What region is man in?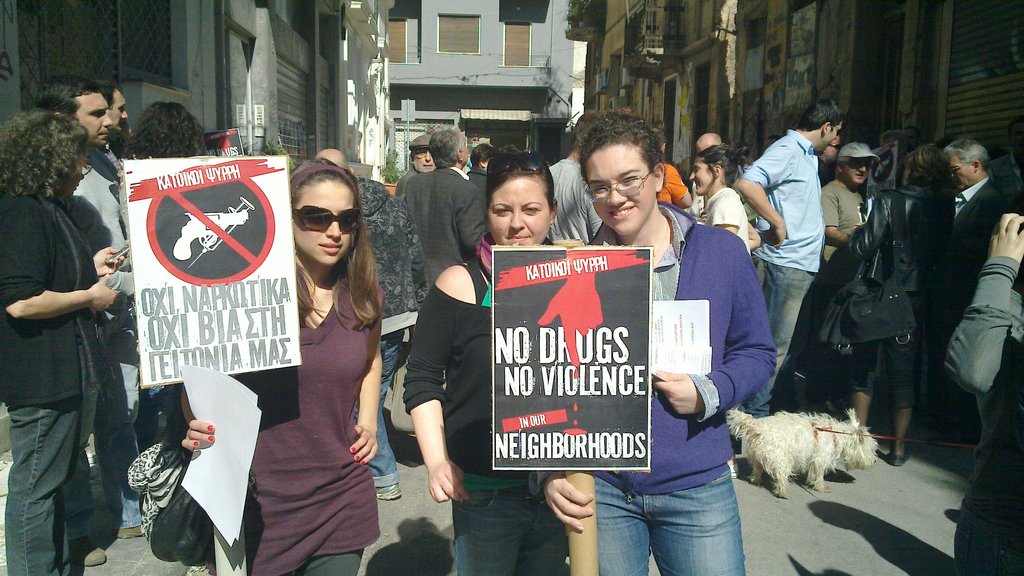
left=315, top=147, right=402, bottom=499.
